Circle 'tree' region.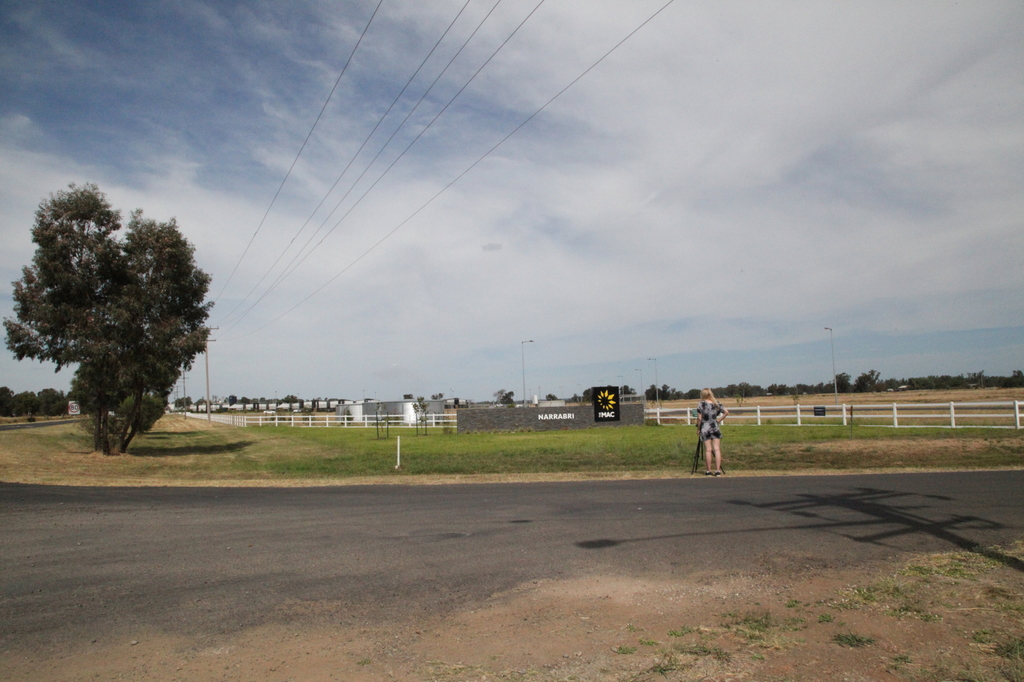
Region: left=173, top=395, right=191, bottom=409.
